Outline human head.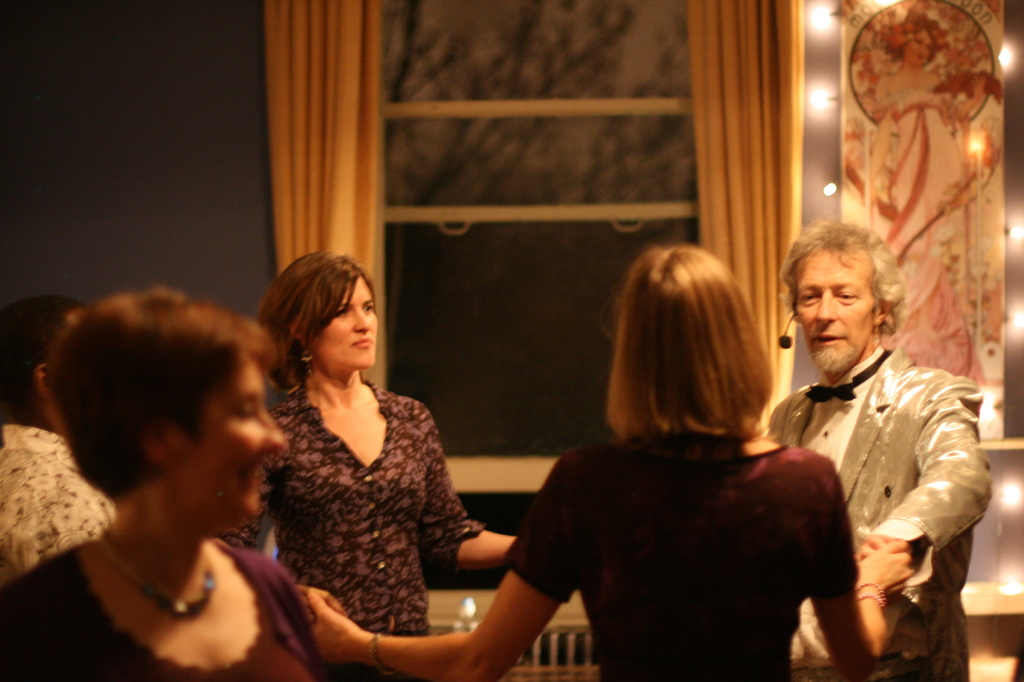
Outline: (left=0, top=290, right=93, bottom=434).
